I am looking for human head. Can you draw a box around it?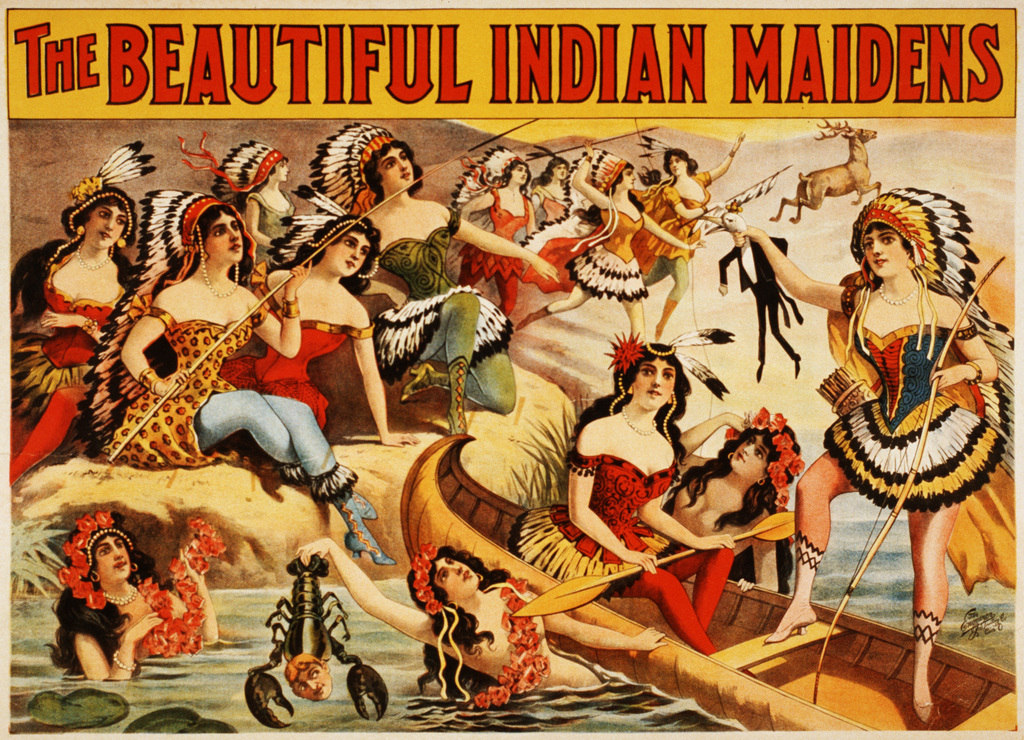
Sure, the bounding box is l=551, t=160, r=569, b=177.
